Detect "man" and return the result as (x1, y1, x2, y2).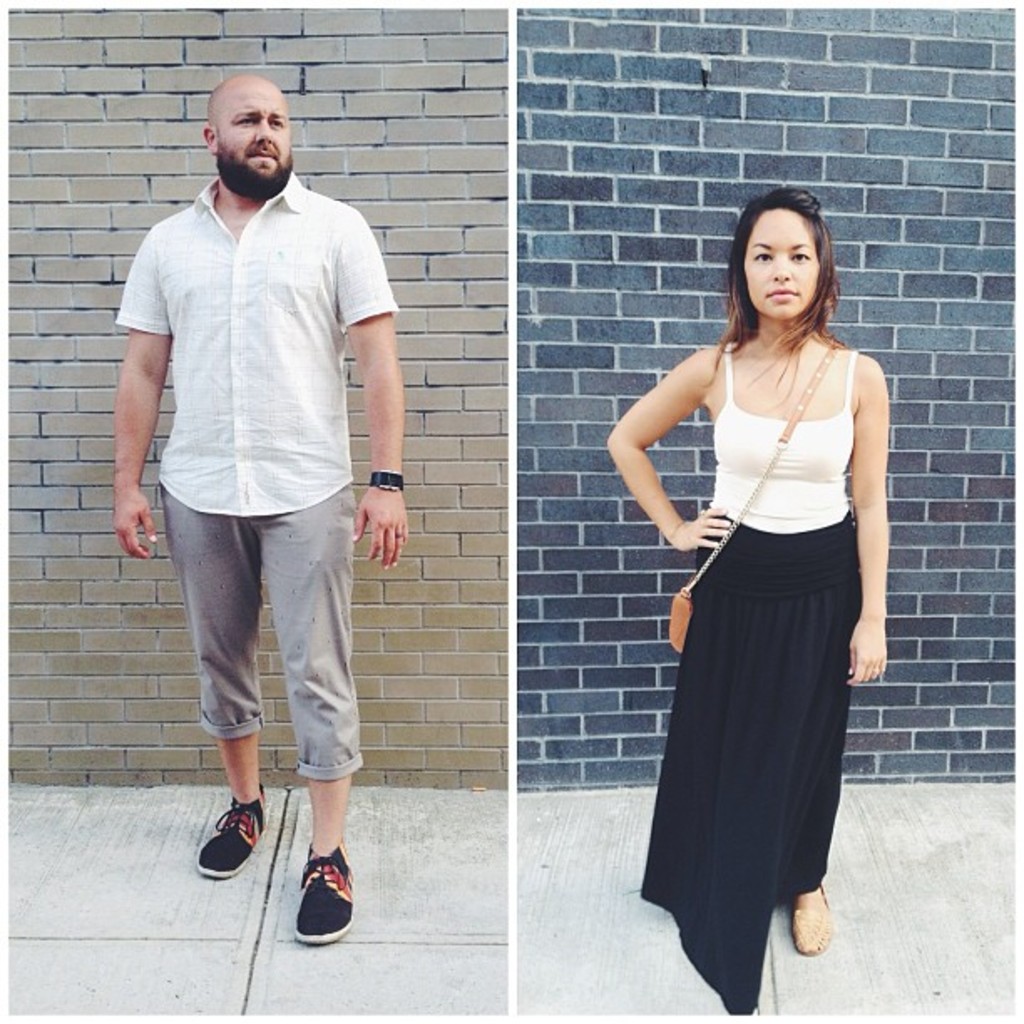
(105, 67, 418, 944).
